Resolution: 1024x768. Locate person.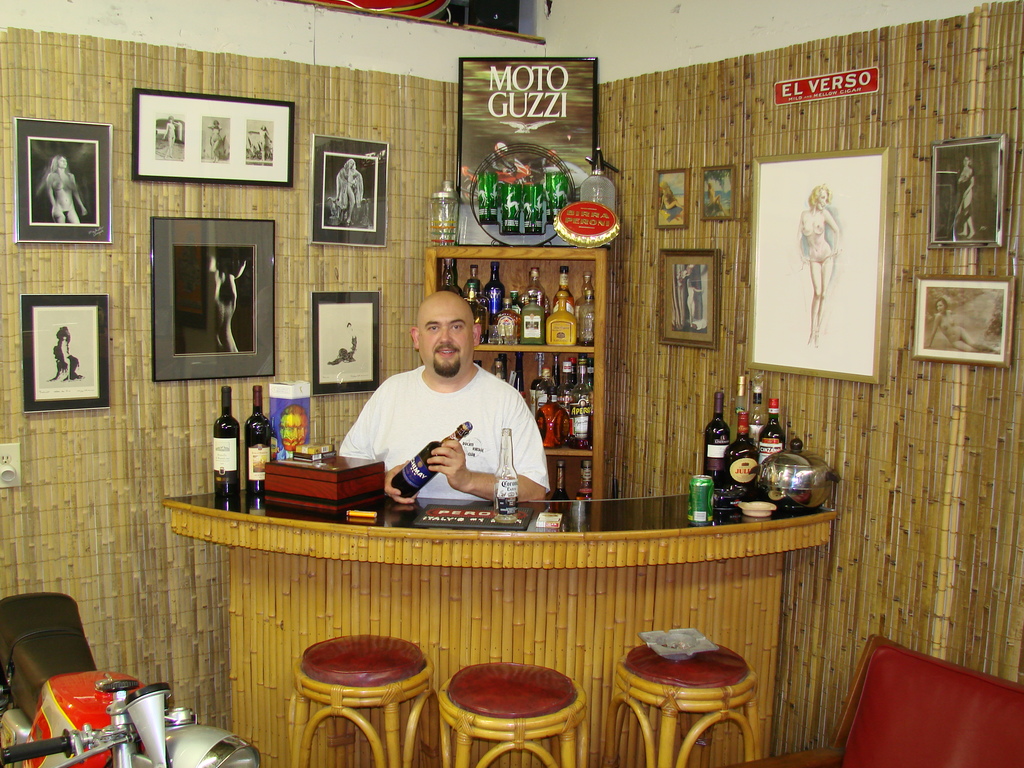
{"left": 953, "top": 156, "right": 979, "bottom": 236}.
